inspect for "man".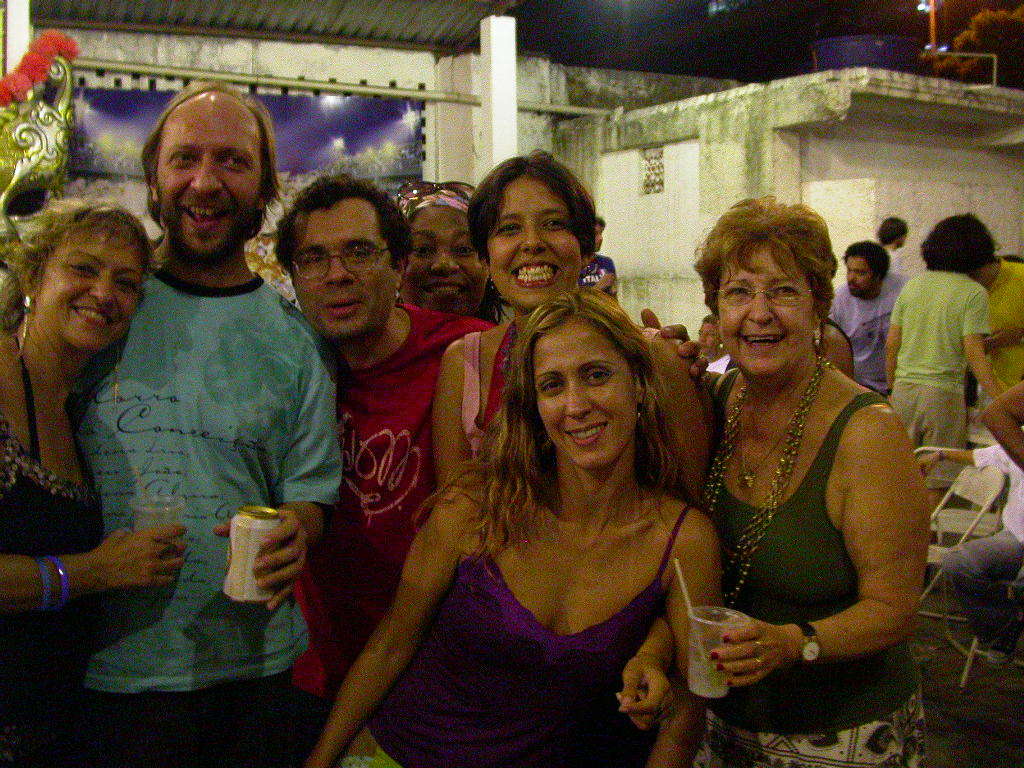
Inspection: <bbox>61, 84, 348, 767</bbox>.
